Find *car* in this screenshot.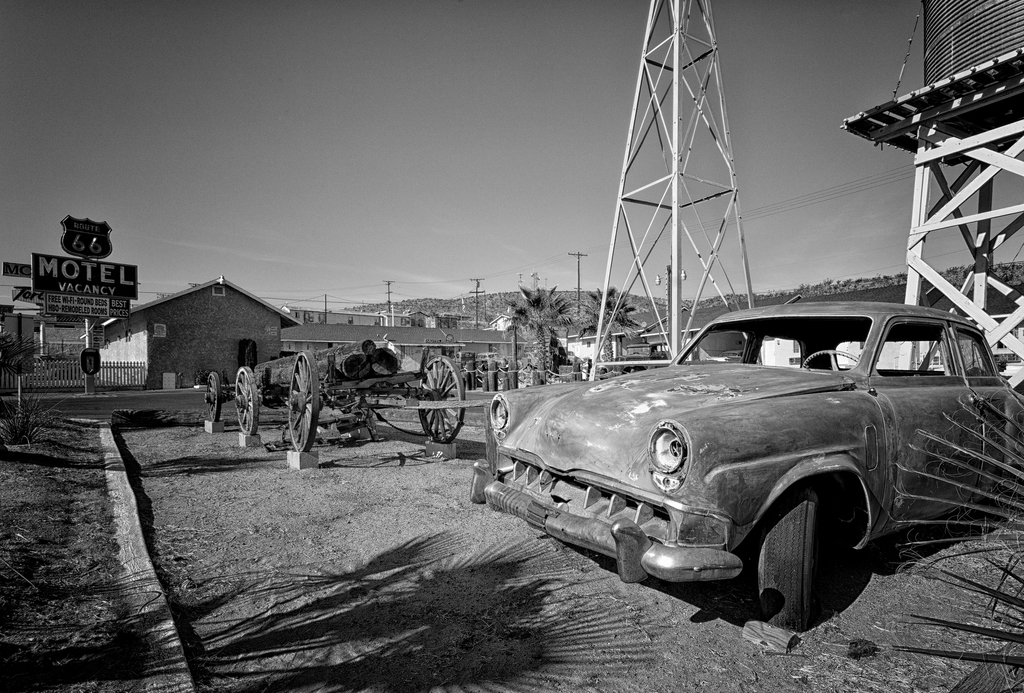
The bounding box for *car* is (left=475, top=288, right=1008, bottom=627).
